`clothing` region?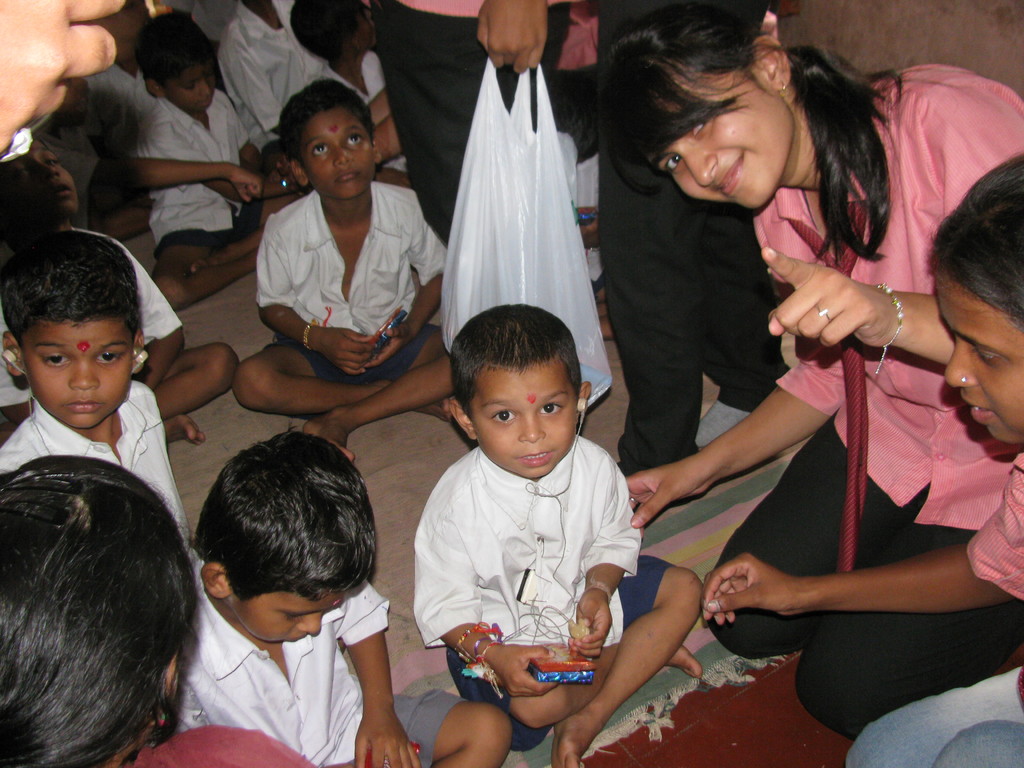
<region>1, 221, 179, 421</region>
